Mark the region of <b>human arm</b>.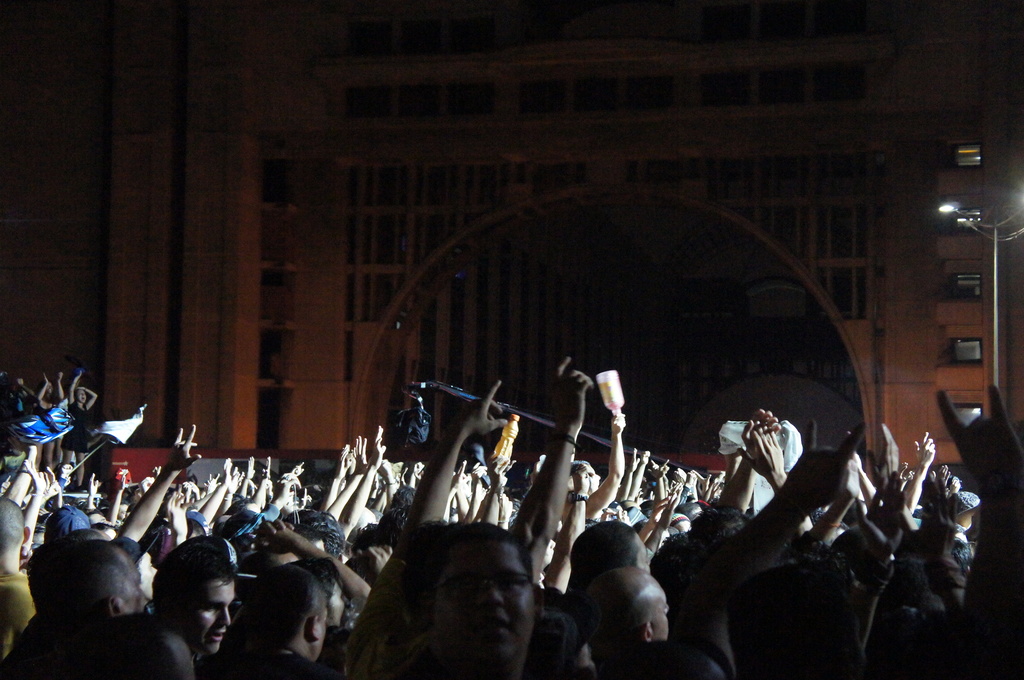
Region: 261, 472, 307, 519.
